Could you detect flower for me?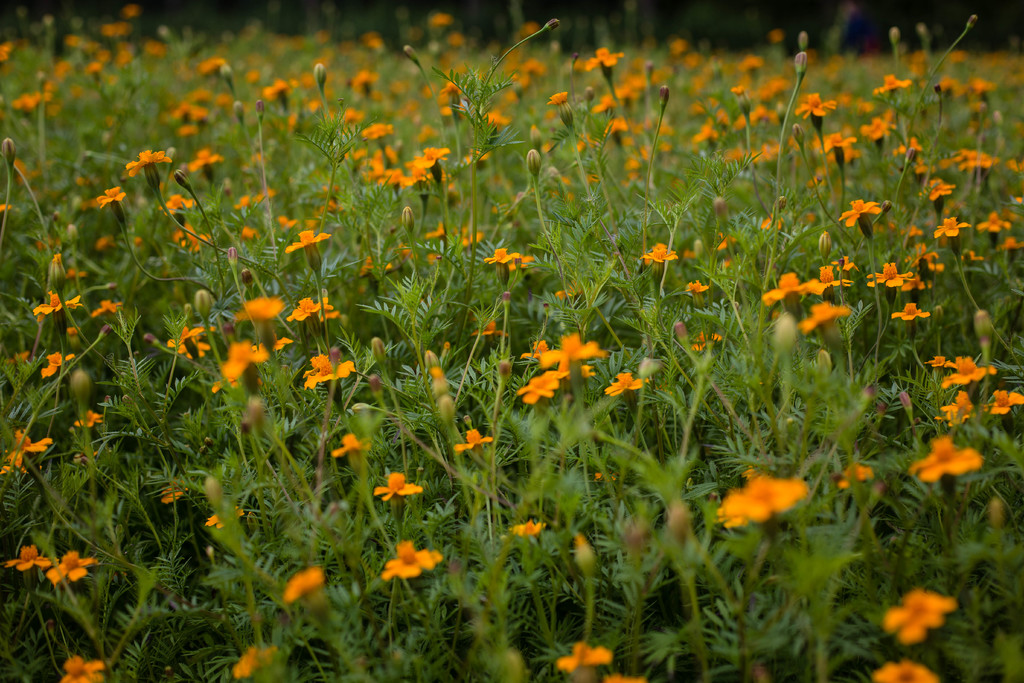
Detection result: select_region(454, 428, 493, 457).
